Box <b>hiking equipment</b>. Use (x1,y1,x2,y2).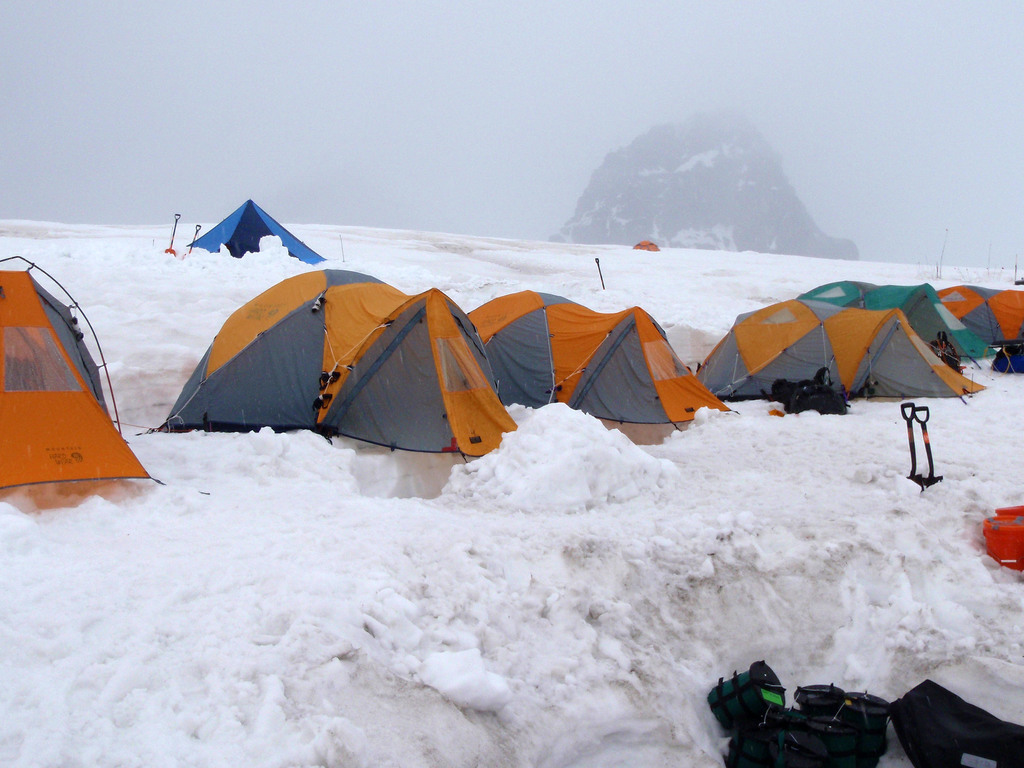
(928,326,968,371).
